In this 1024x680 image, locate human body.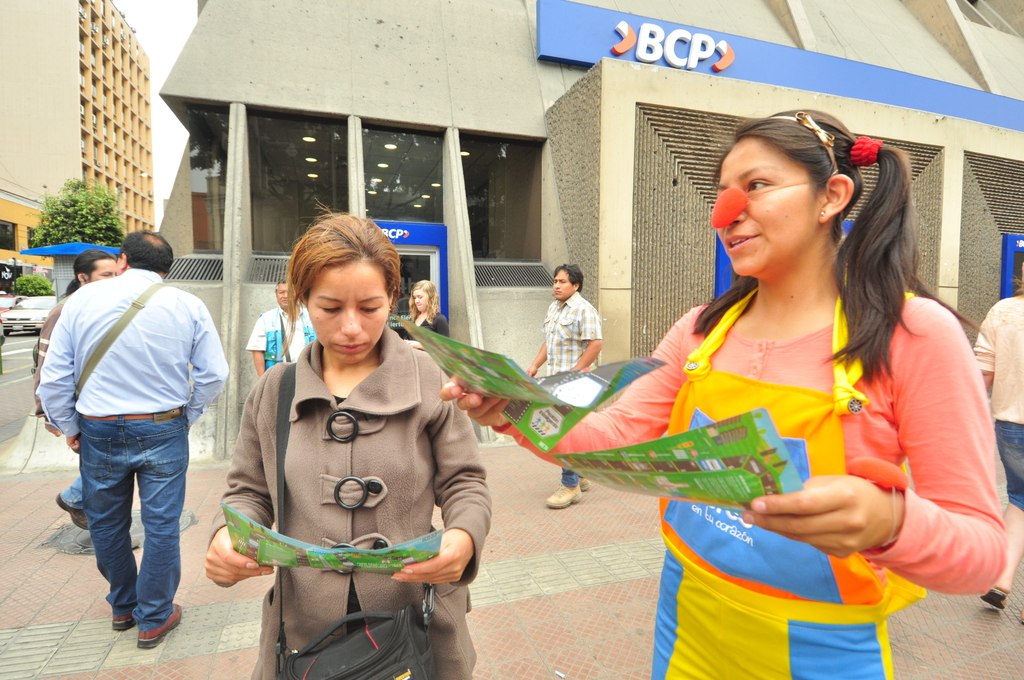
Bounding box: BBox(31, 292, 95, 532).
